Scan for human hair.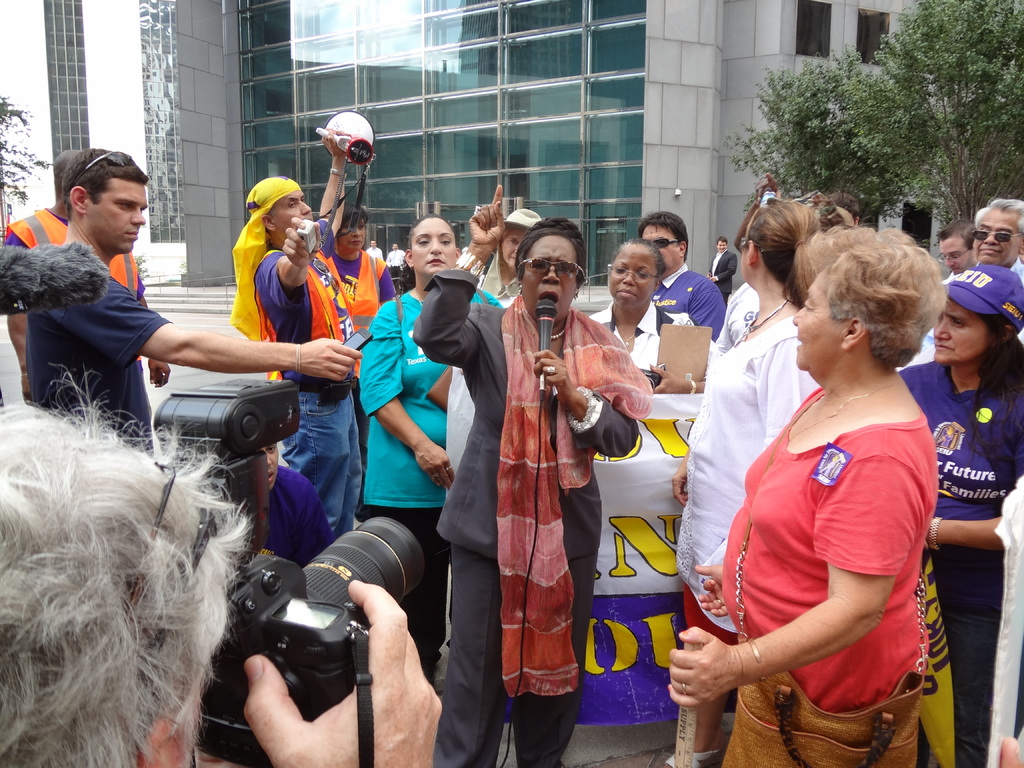
Scan result: <bbox>717, 236, 729, 246</bbox>.
